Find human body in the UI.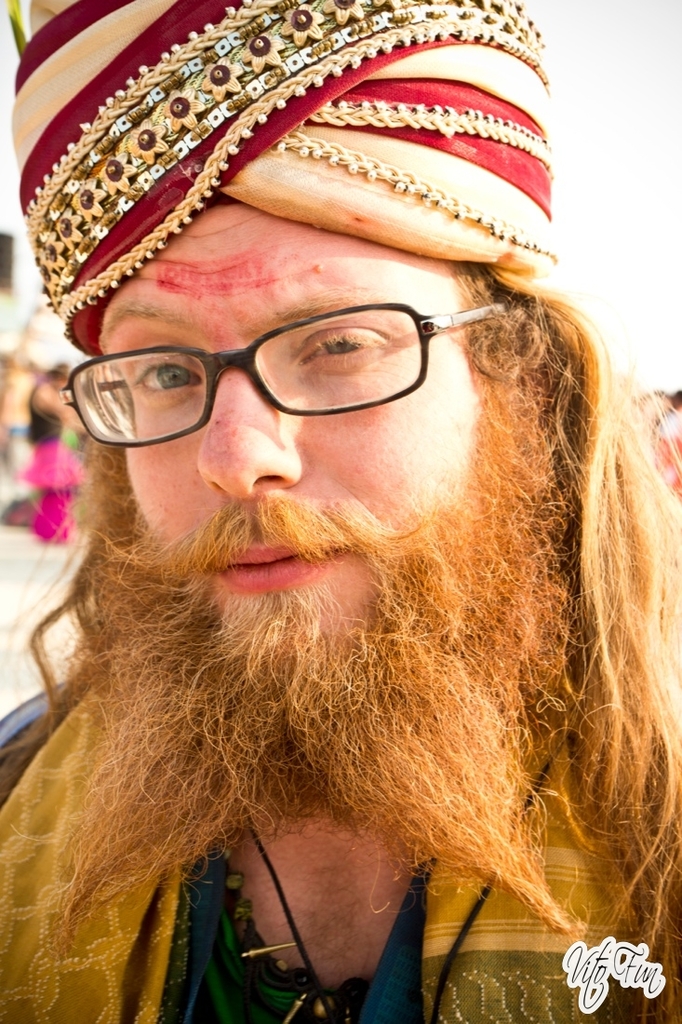
UI element at [0,121,675,1018].
